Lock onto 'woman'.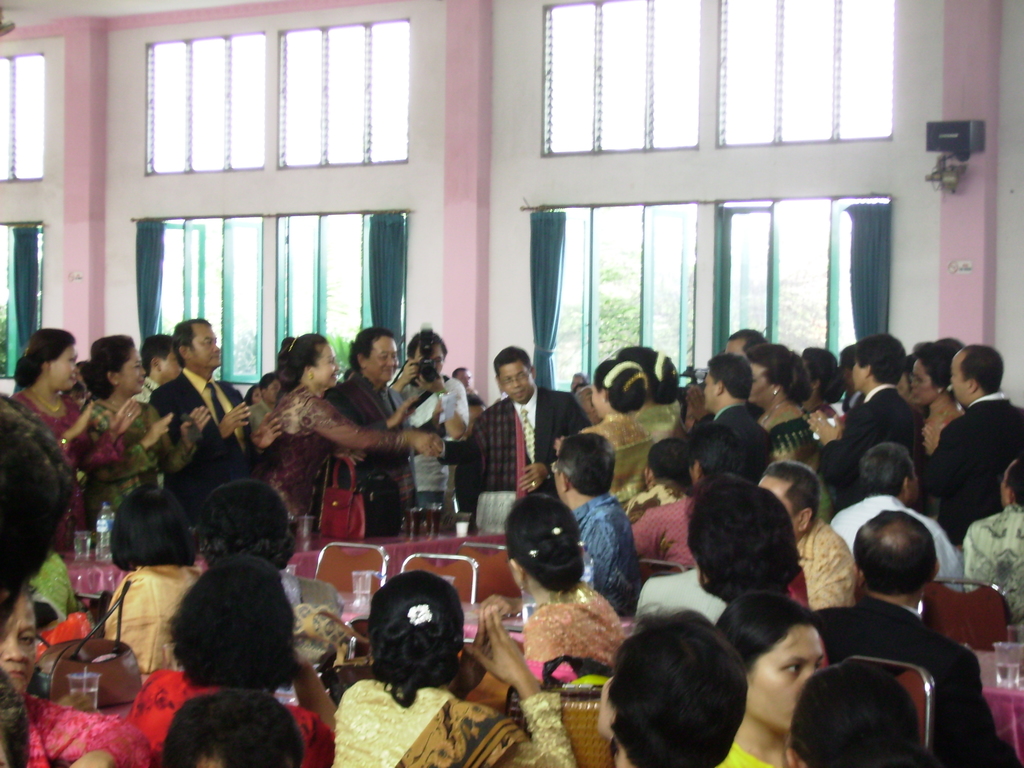
Locked: BBox(4, 323, 143, 553).
